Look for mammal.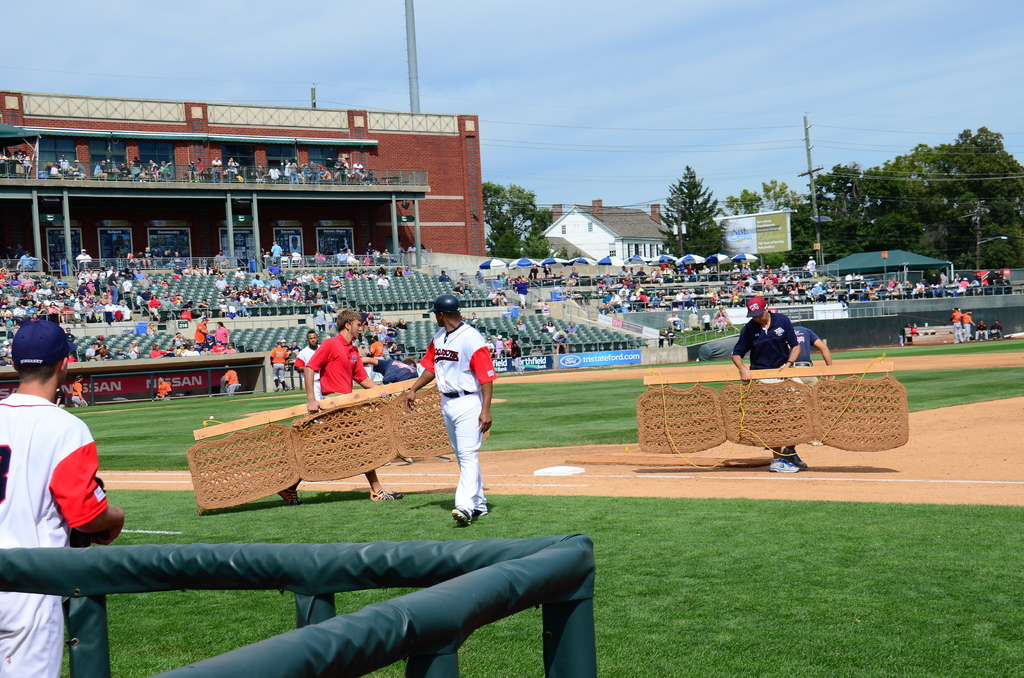
Found: <box>214,271,228,291</box>.
